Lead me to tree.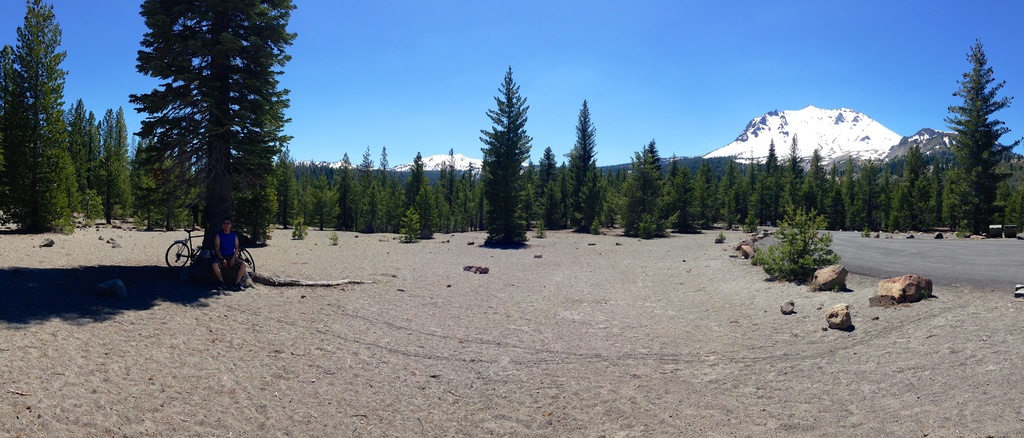
Lead to {"left": 565, "top": 90, "right": 615, "bottom": 233}.
